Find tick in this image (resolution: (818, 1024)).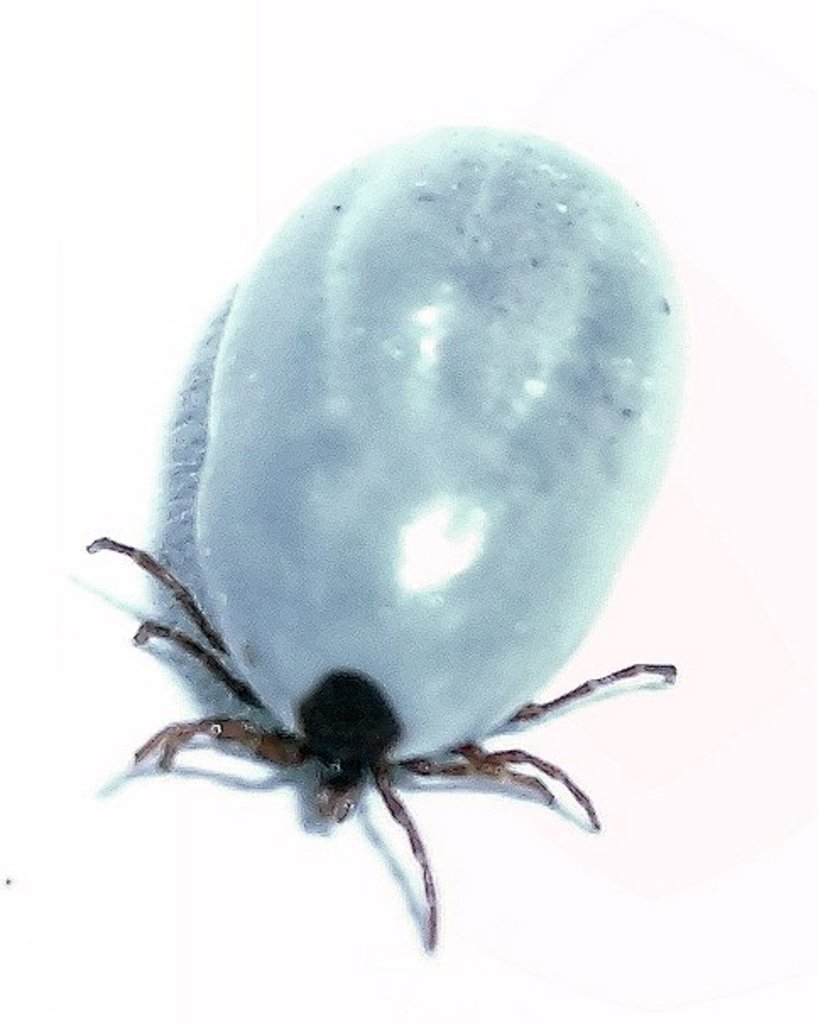
box(83, 122, 683, 948).
